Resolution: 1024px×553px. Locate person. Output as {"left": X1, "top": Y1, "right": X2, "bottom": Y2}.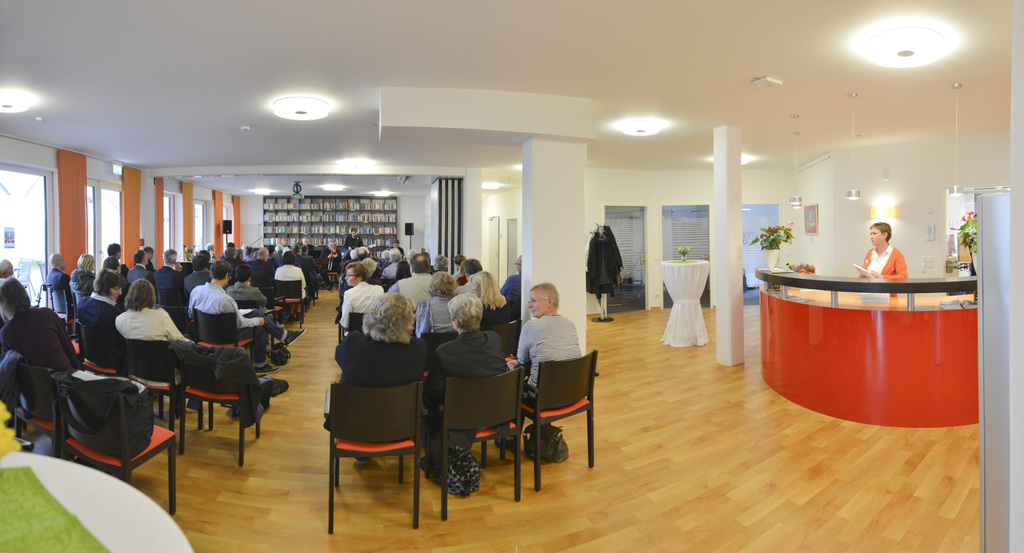
{"left": 861, "top": 227, "right": 924, "bottom": 297}.
